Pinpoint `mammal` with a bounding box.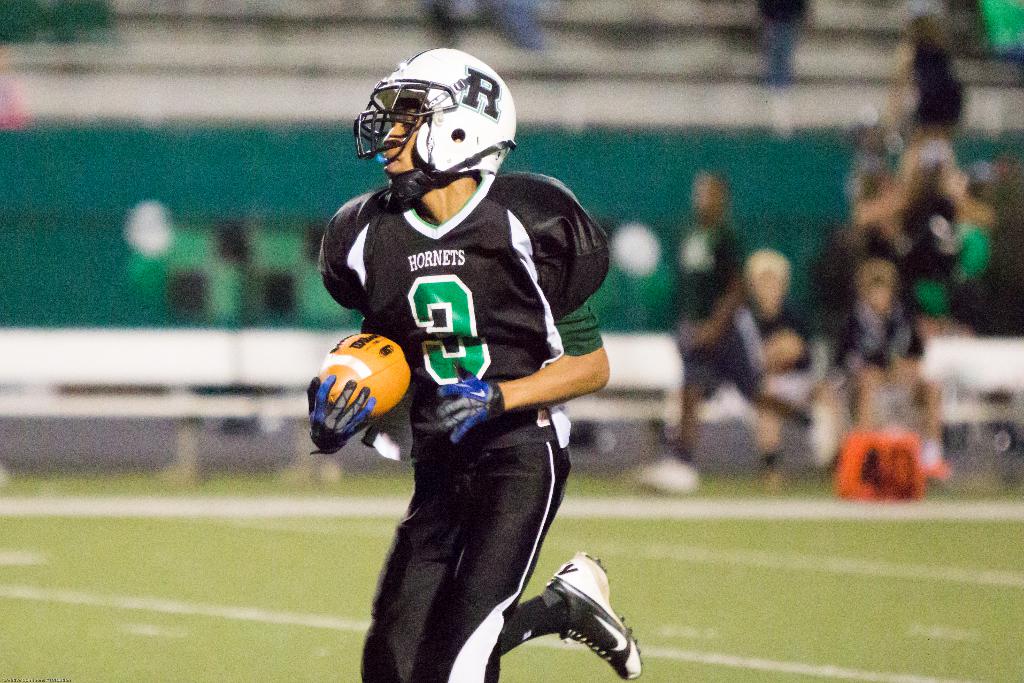
[932, 157, 1023, 340].
